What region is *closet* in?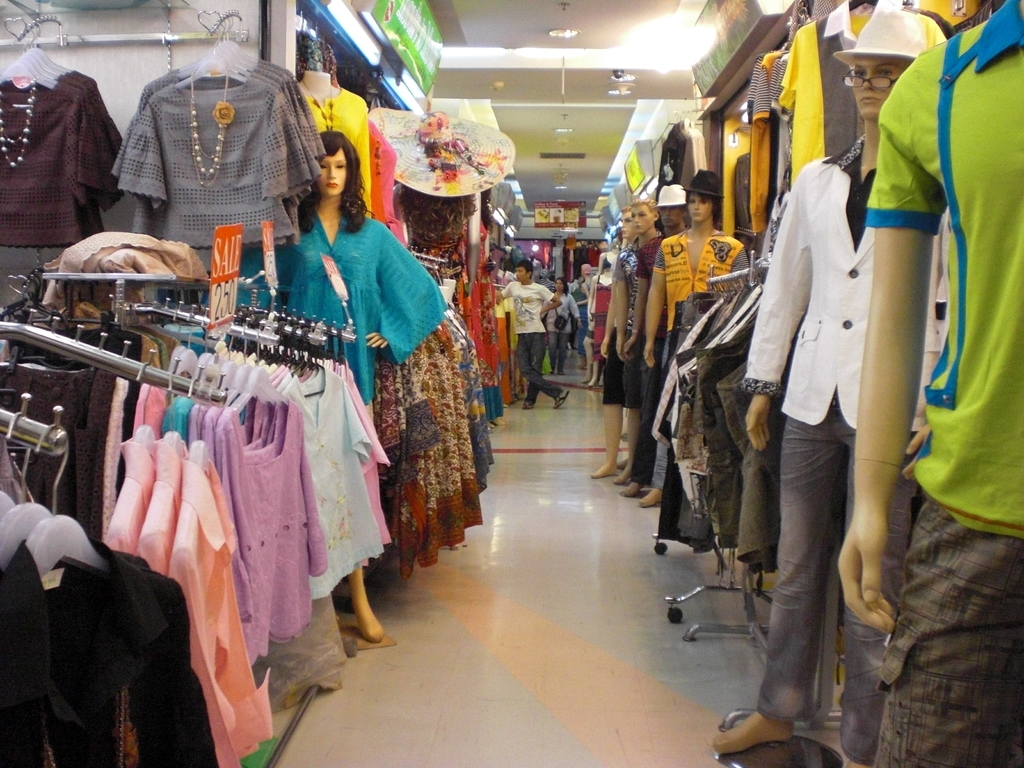
[left=0, top=262, right=387, bottom=767].
